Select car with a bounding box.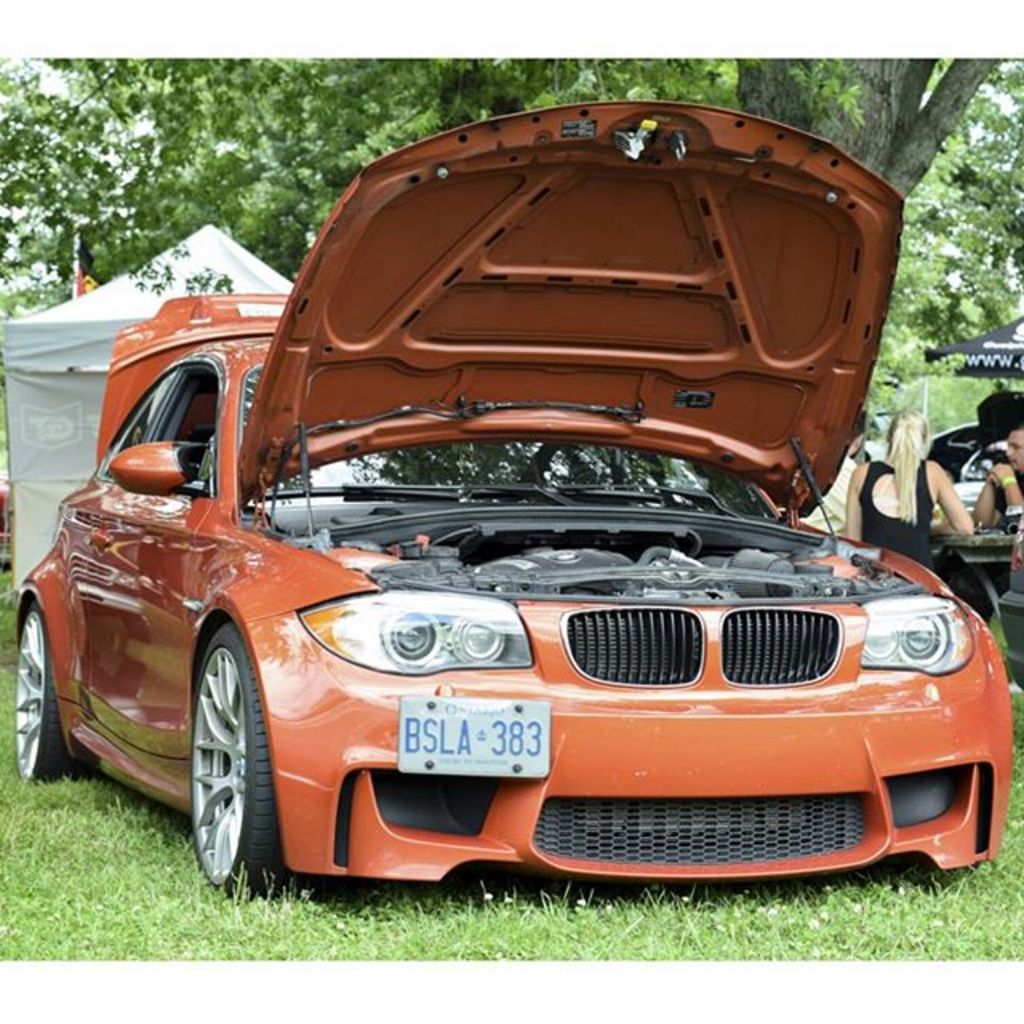
BBox(930, 419, 1005, 517).
